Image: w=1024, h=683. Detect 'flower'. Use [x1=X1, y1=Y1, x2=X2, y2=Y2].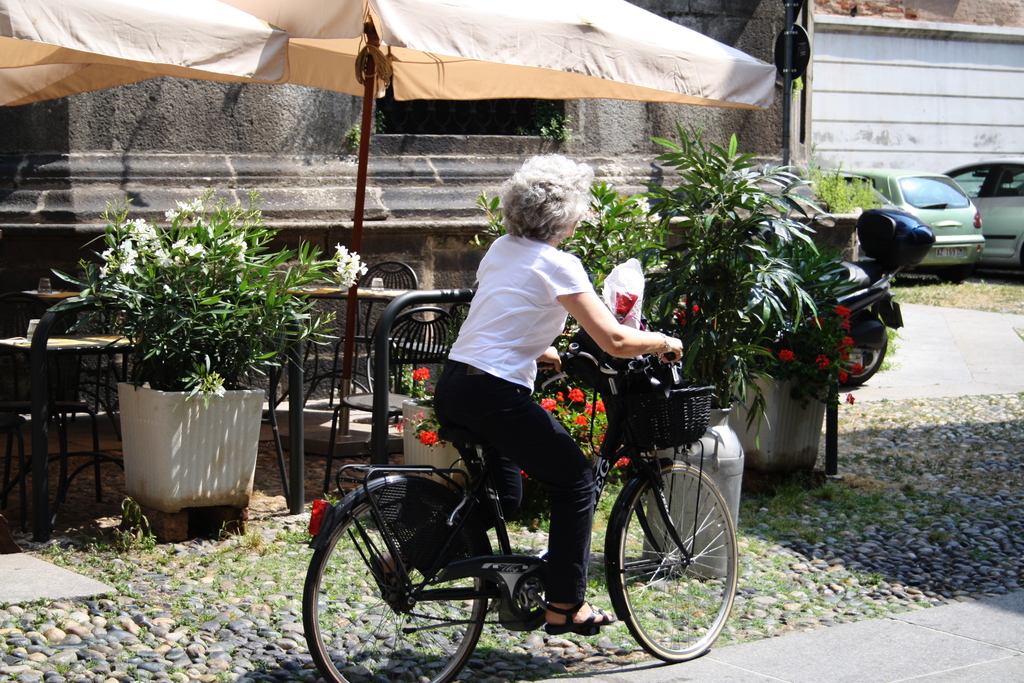
[x1=408, y1=364, x2=431, y2=379].
